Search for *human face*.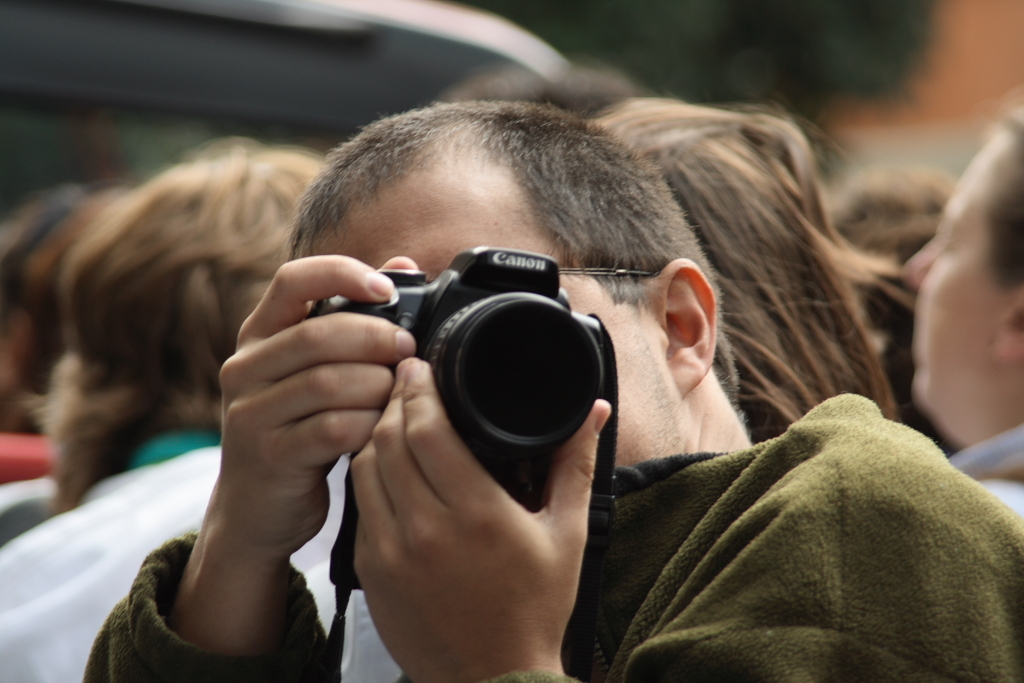
Found at <region>902, 129, 1003, 412</region>.
